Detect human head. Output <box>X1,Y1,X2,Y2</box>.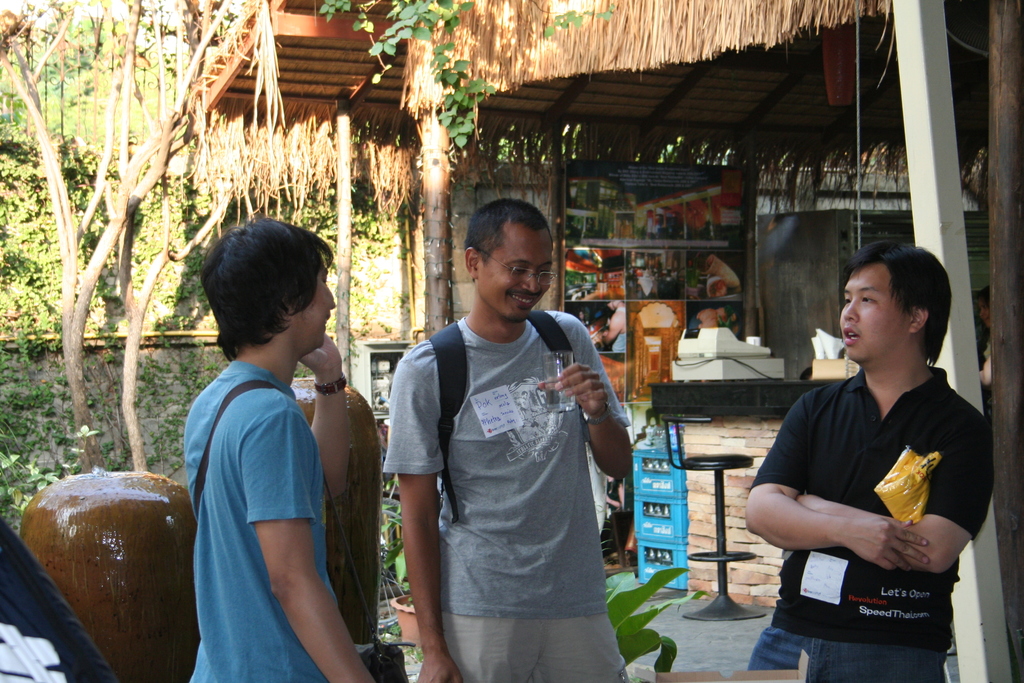
<box>819,242,956,365</box>.
